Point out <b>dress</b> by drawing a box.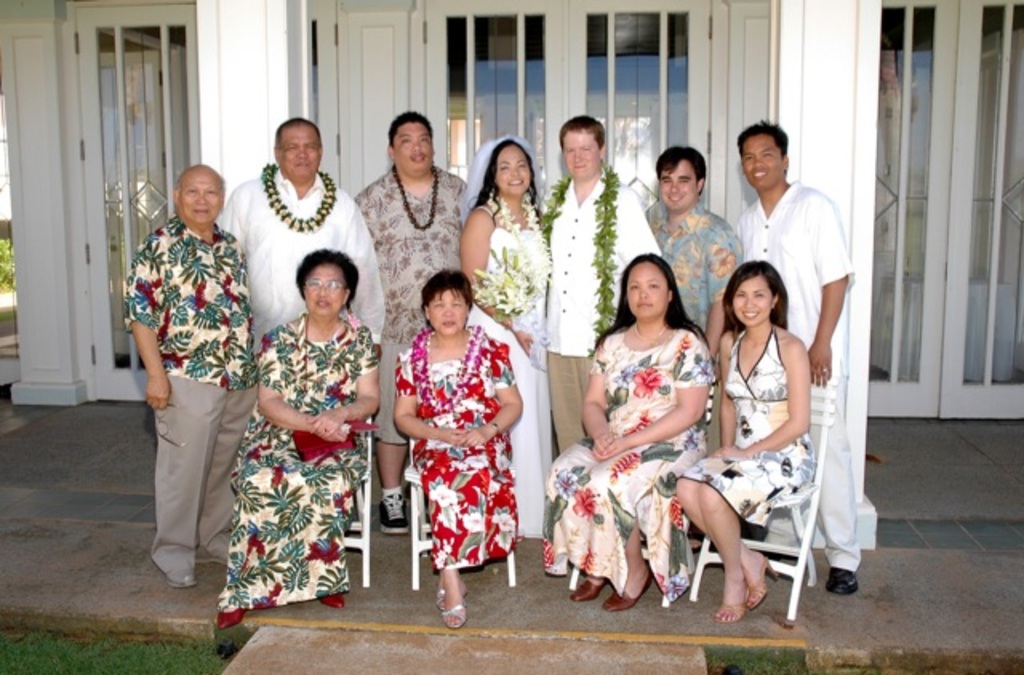
detection(678, 328, 816, 526).
